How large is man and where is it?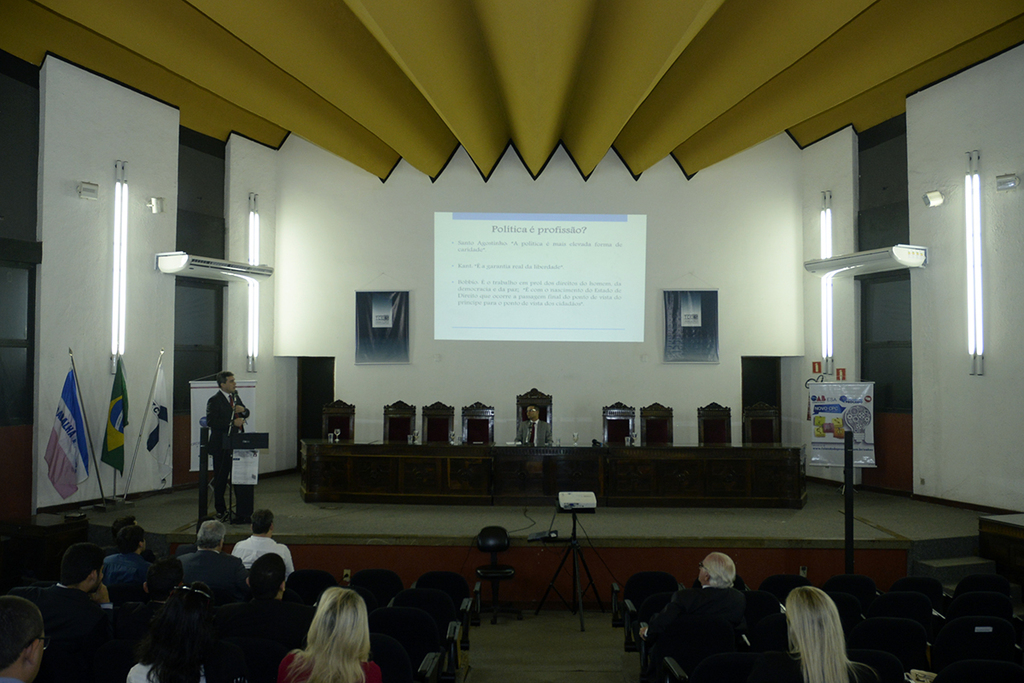
Bounding box: <box>49,538,136,645</box>.
